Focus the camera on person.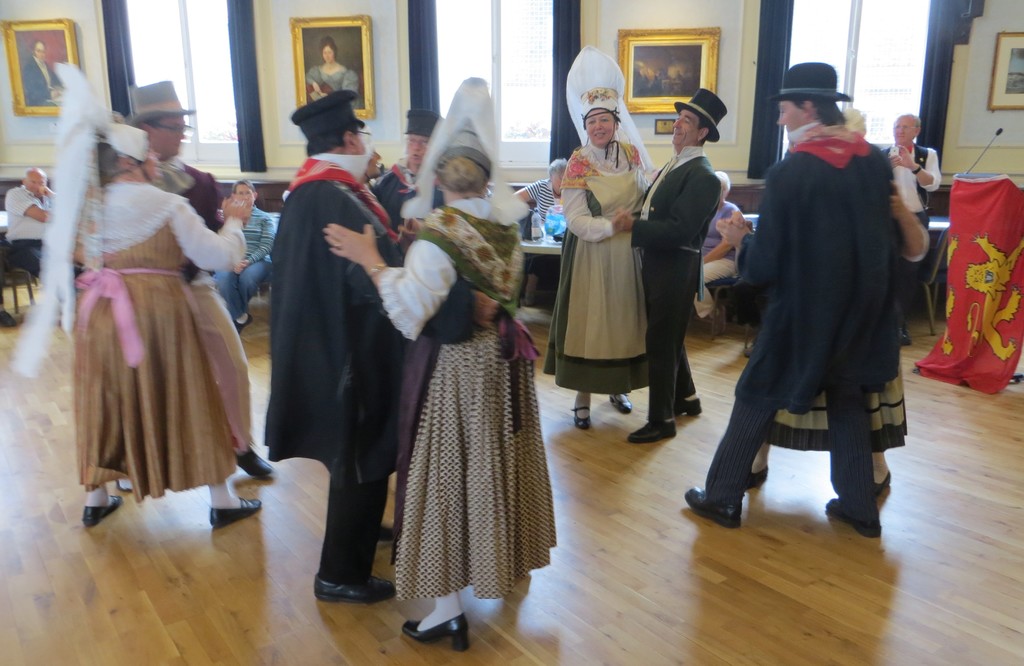
Focus region: region(560, 45, 655, 430).
